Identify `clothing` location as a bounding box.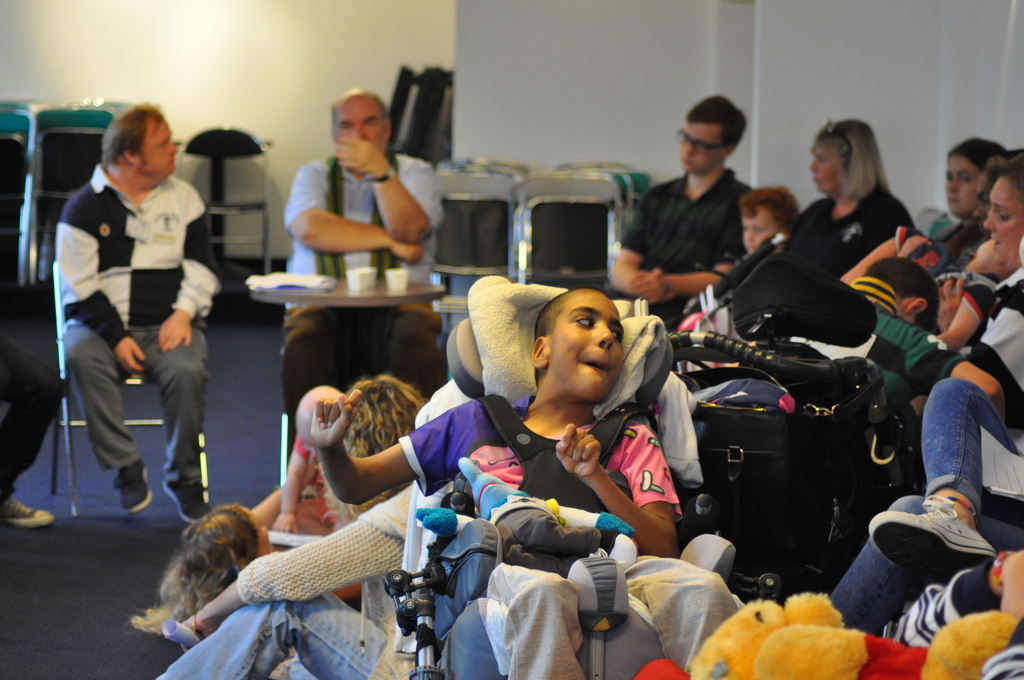
BBox(756, 277, 963, 400).
